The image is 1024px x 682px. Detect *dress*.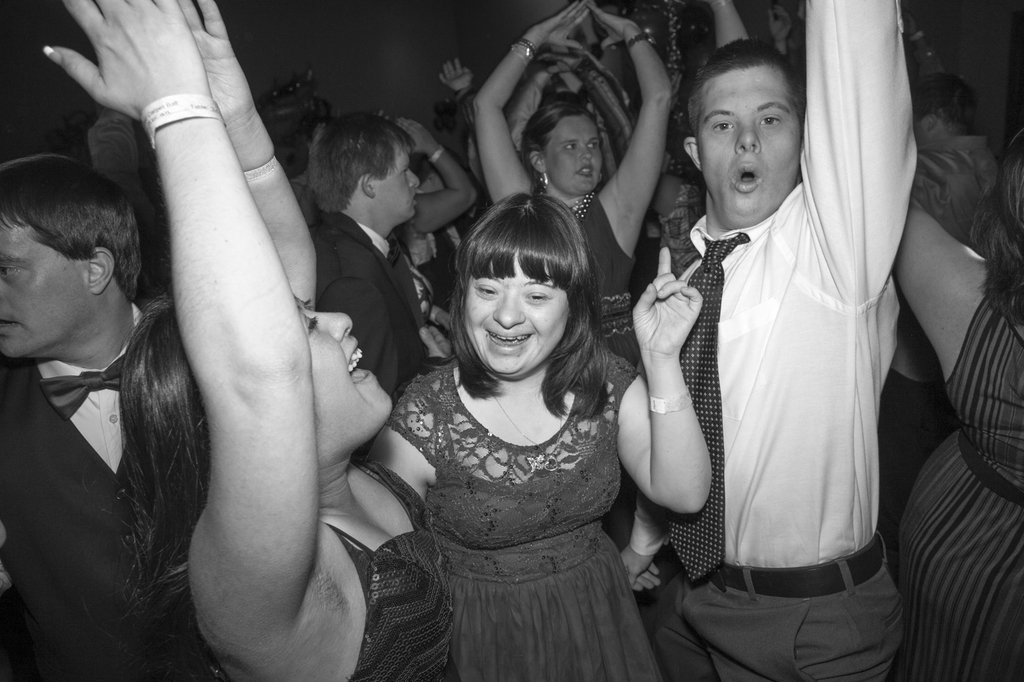
Detection: bbox=[898, 294, 1023, 681].
